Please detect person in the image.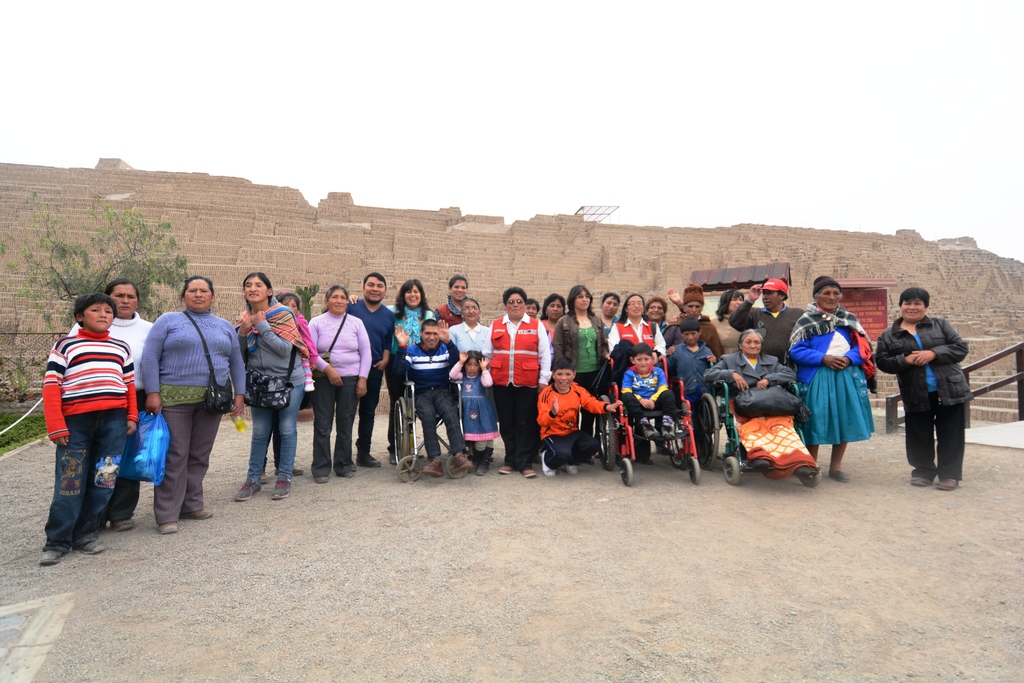
bbox=(620, 340, 678, 454).
